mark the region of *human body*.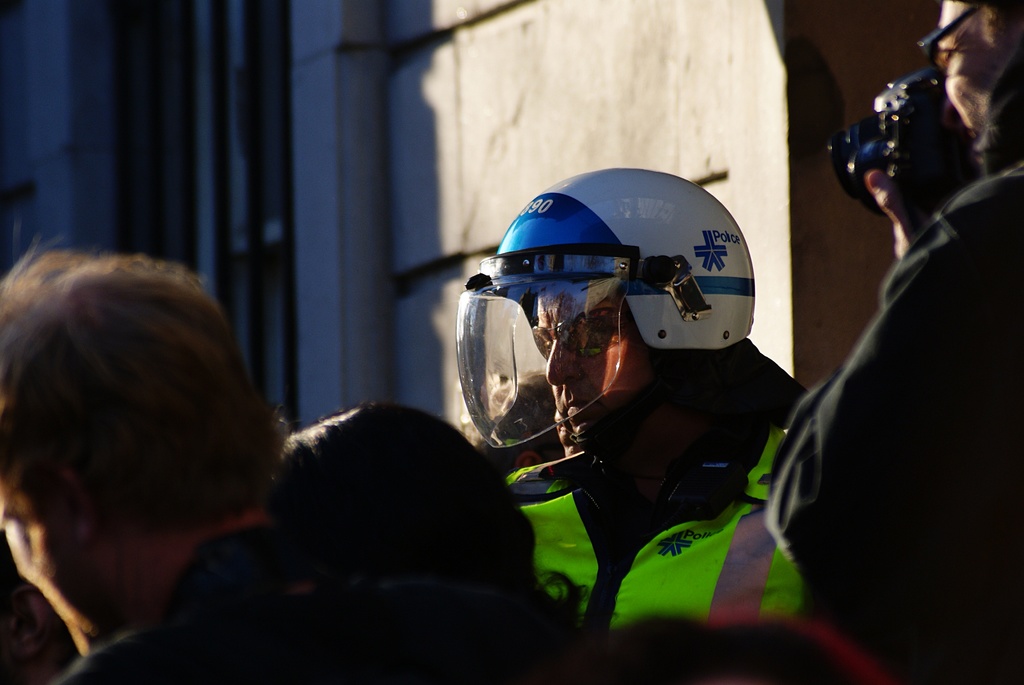
Region: pyautogui.locateOnScreen(507, 378, 826, 647).
